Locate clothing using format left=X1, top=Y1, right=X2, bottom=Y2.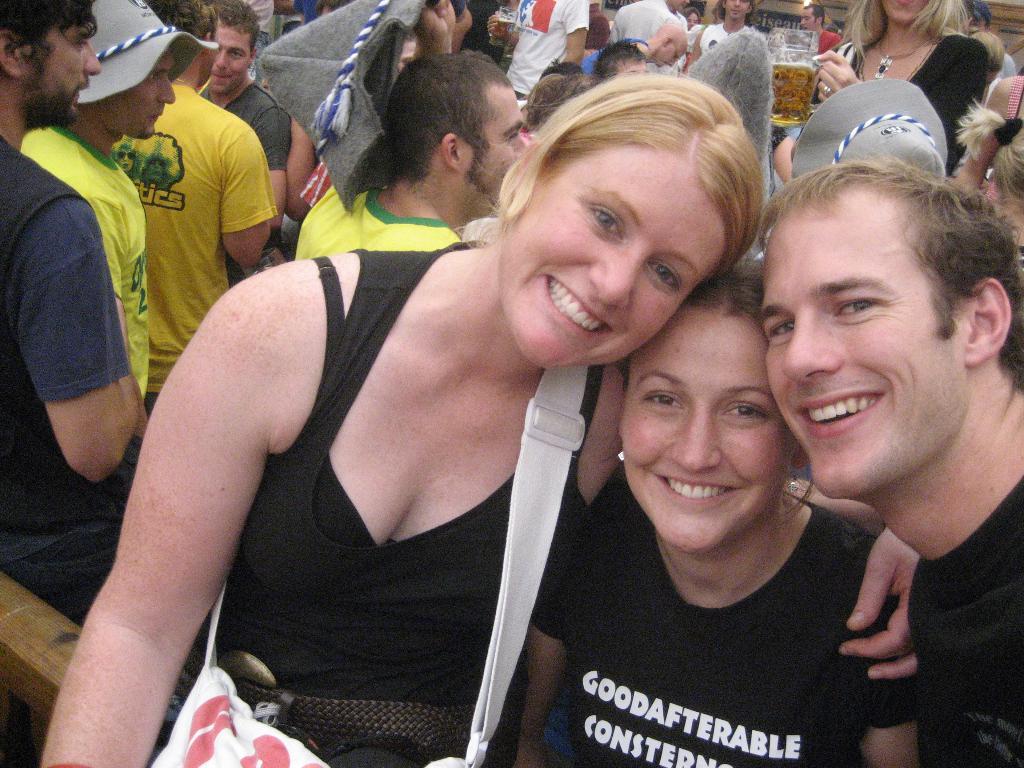
left=906, top=454, right=1023, bottom=766.
